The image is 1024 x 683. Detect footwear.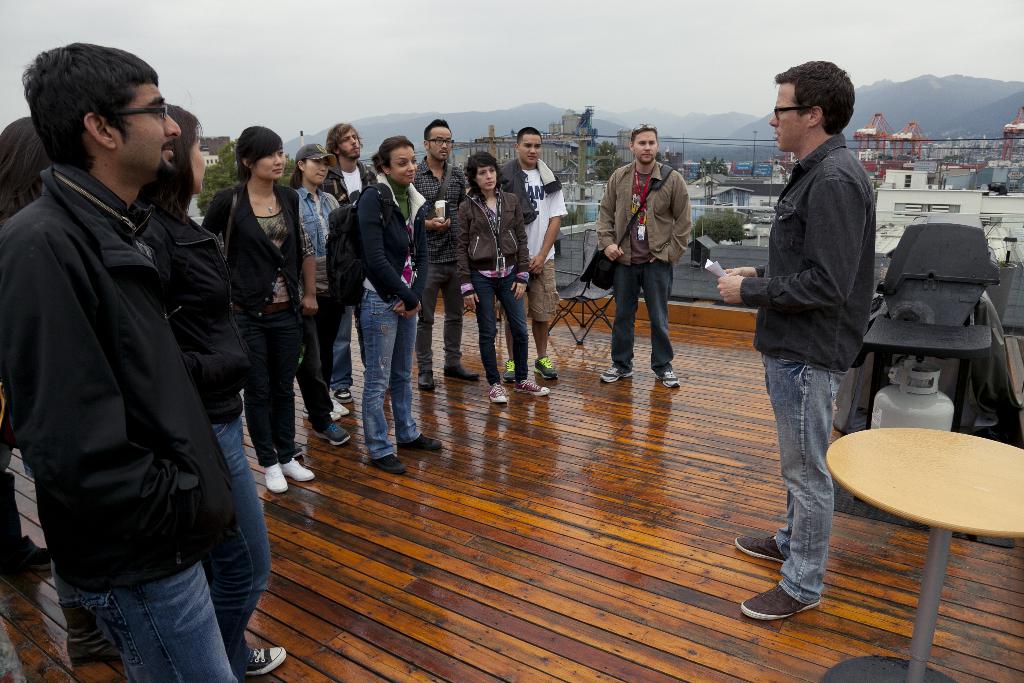
Detection: x1=502 y1=360 x2=515 y2=383.
